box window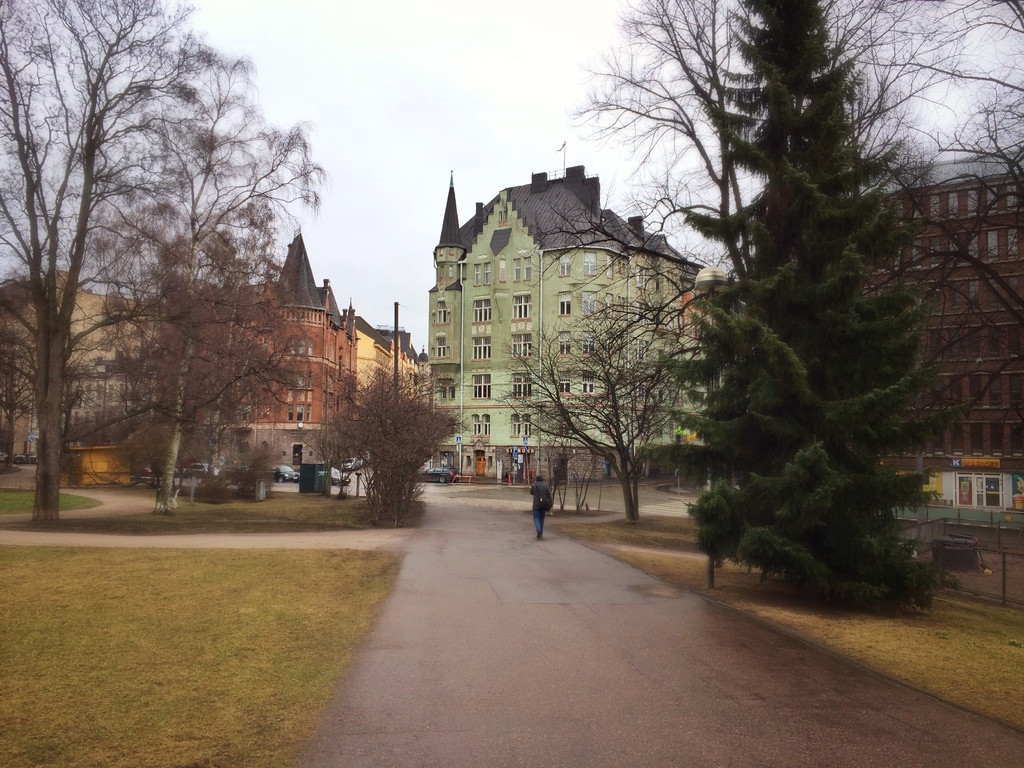
box(989, 378, 1001, 401)
